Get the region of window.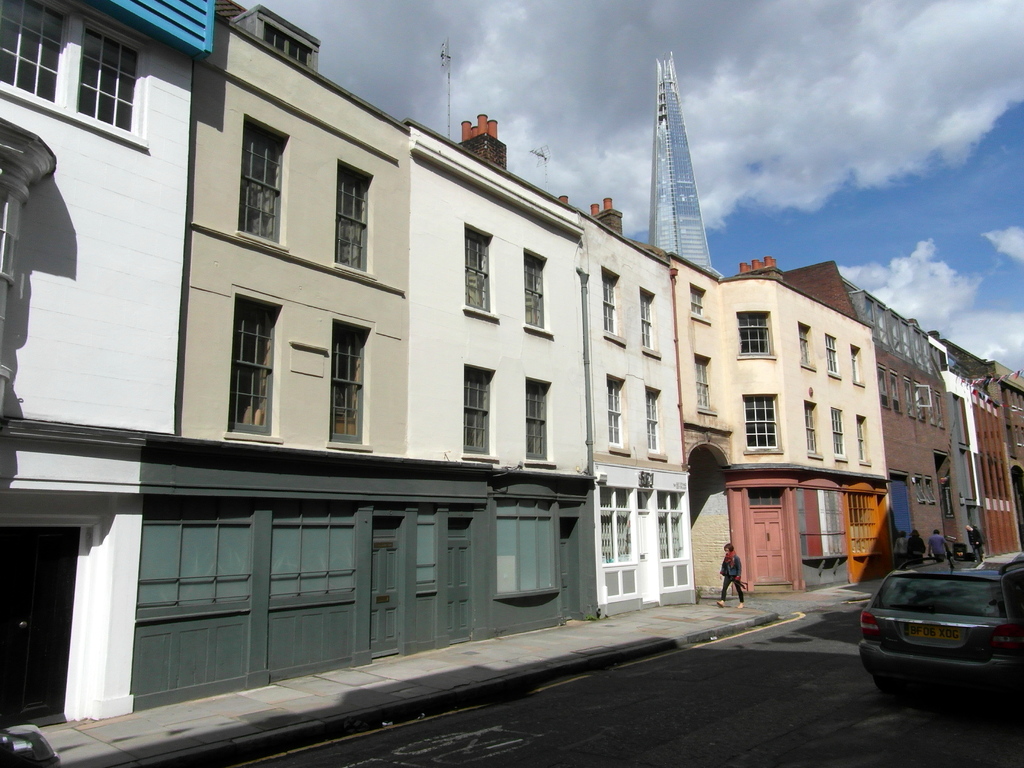
l=411, t=512, r=440, b=590.
